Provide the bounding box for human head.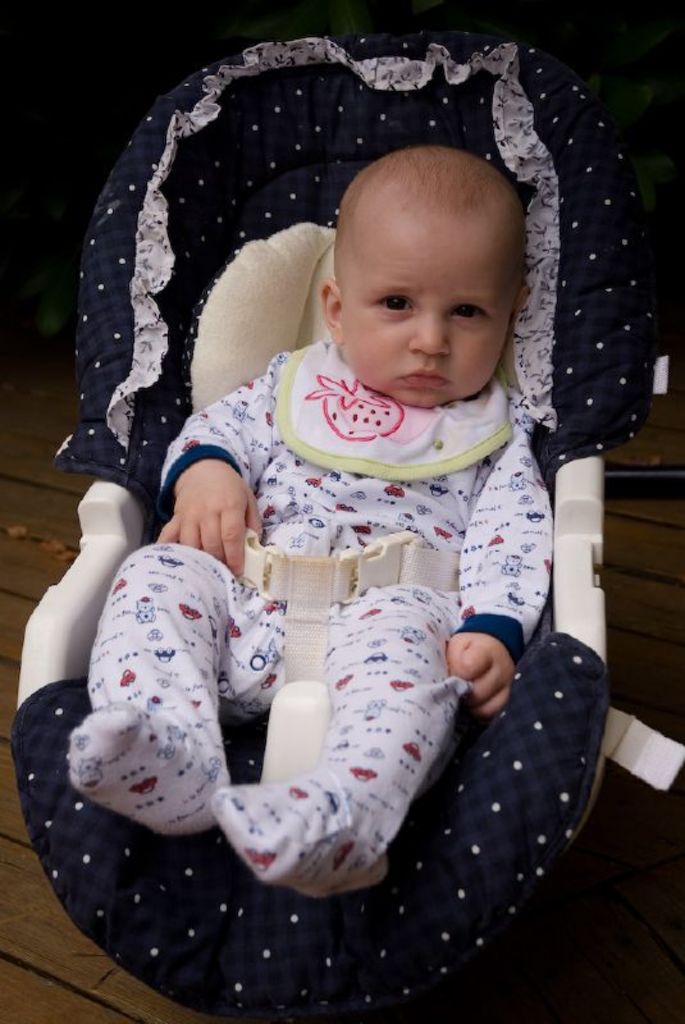
<bbox>320, 138, 533, 375</bbox>.
